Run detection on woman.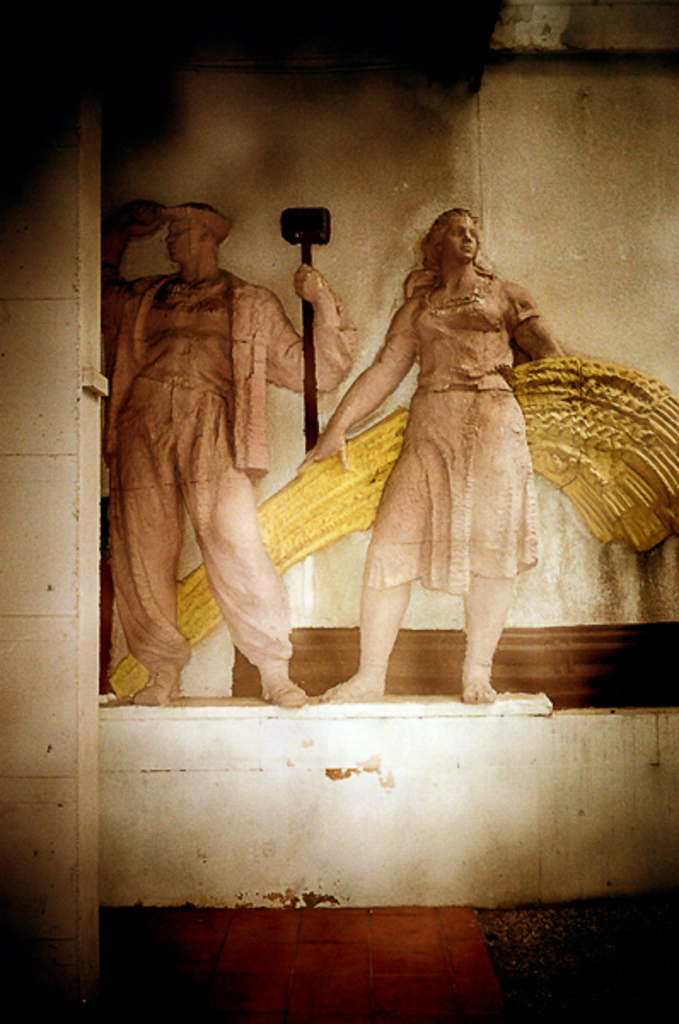
Result: BBox(317, 188, 594, 683).
